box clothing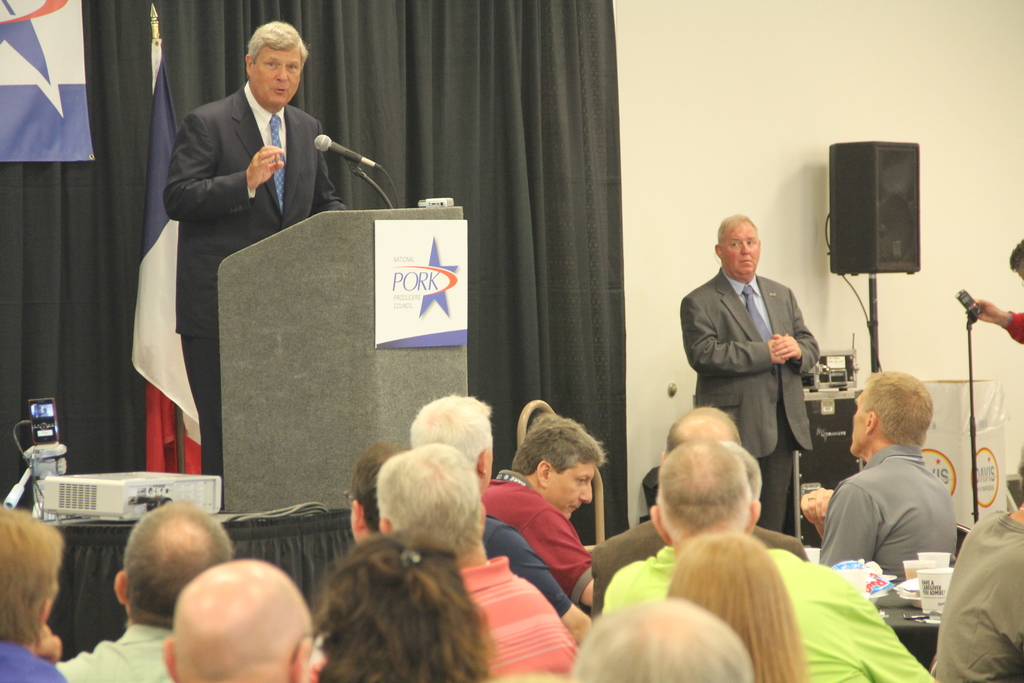
crop(161, 81, 352, 478)
